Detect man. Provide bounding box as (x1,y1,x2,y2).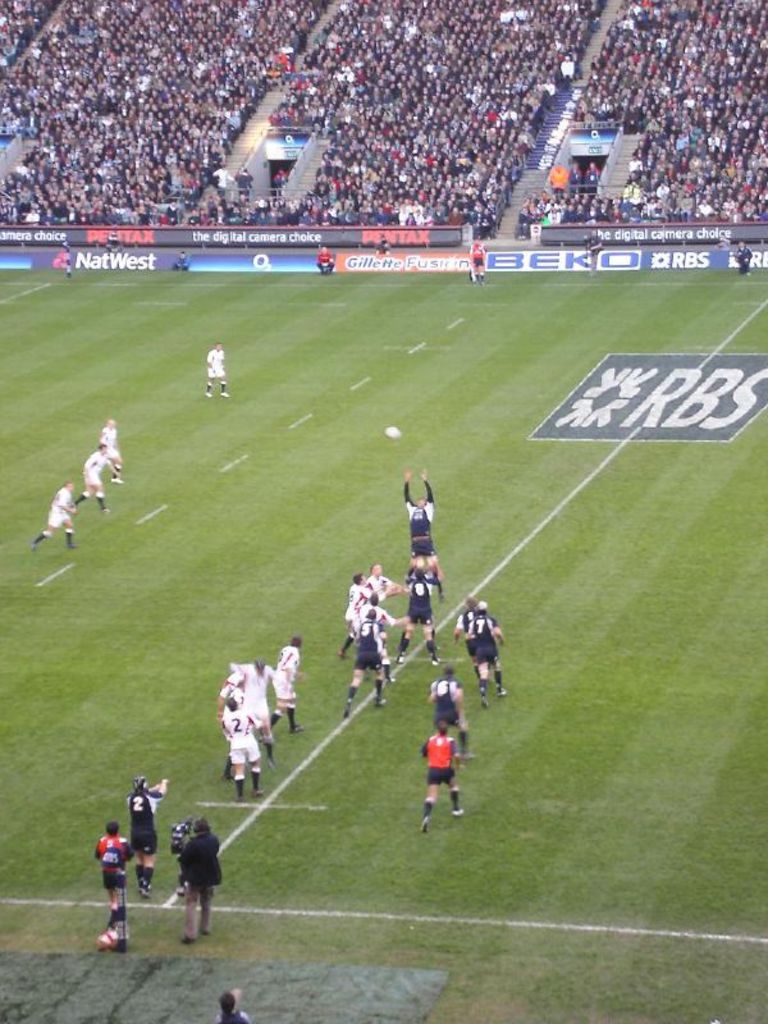
(24,476,90,553).
